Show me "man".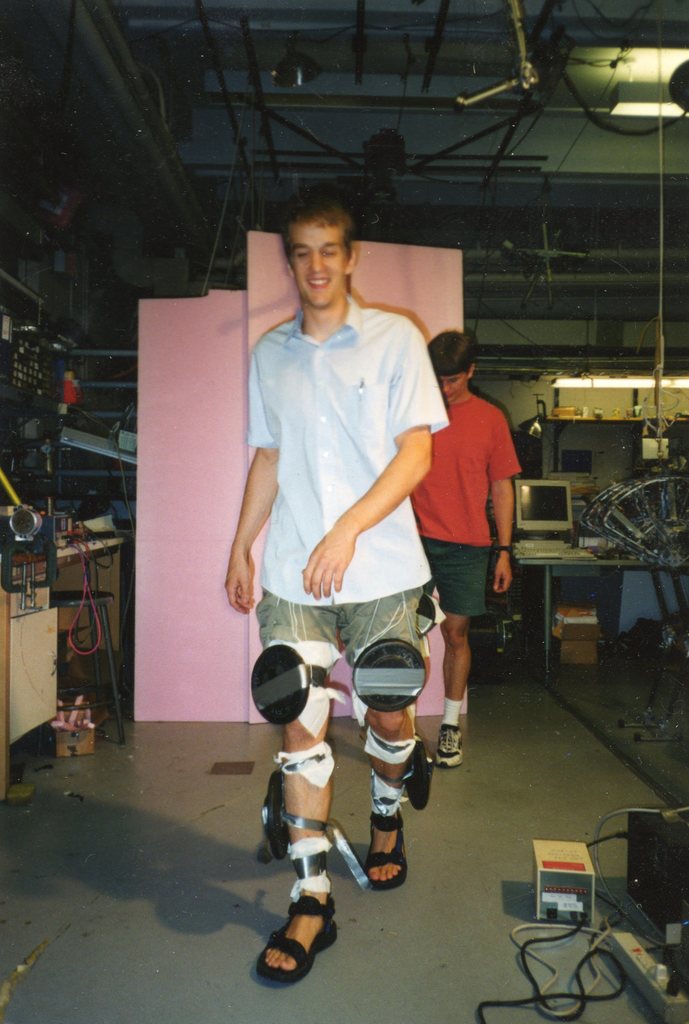
"man" is here: <box>406,328,527,764</box>.
